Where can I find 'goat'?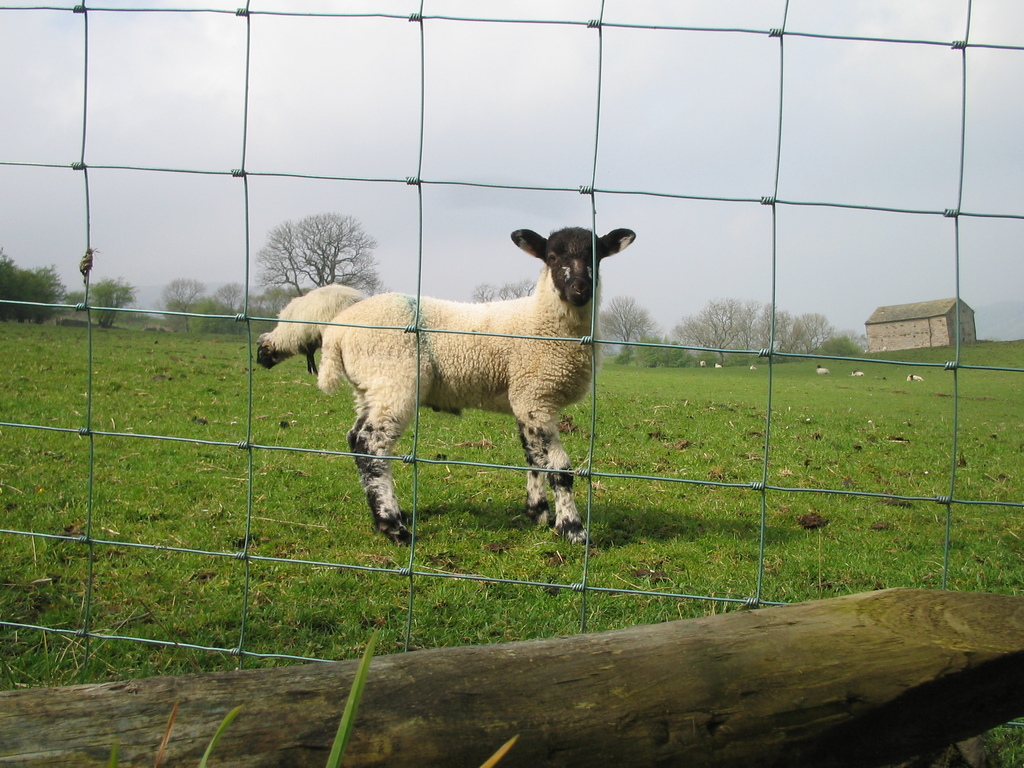
You can find it at bbox(268, 196, 650, 575).
